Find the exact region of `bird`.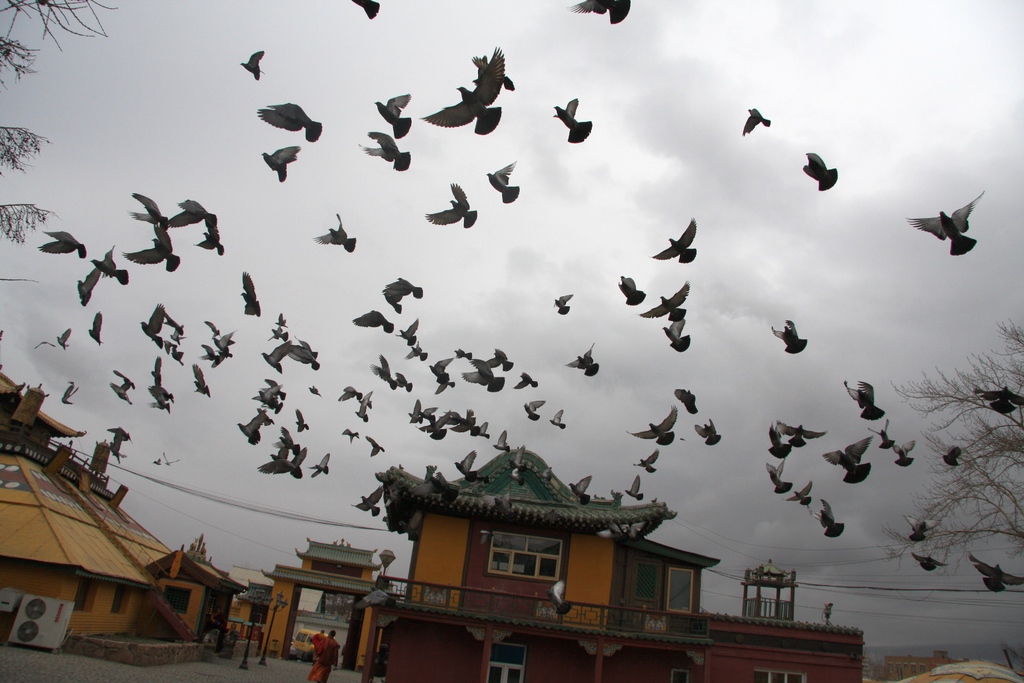
Exact region: (x1=519, y1=397, x2=545, y2=421).
